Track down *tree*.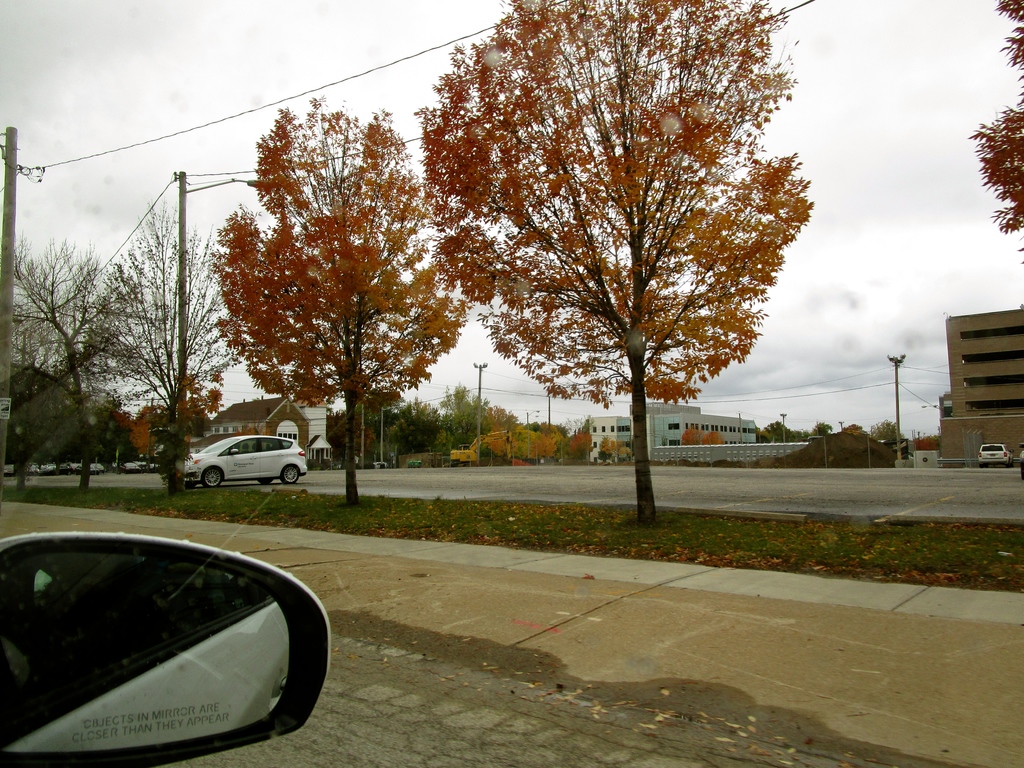
Tracked to region(77, 198, 244, 497).
